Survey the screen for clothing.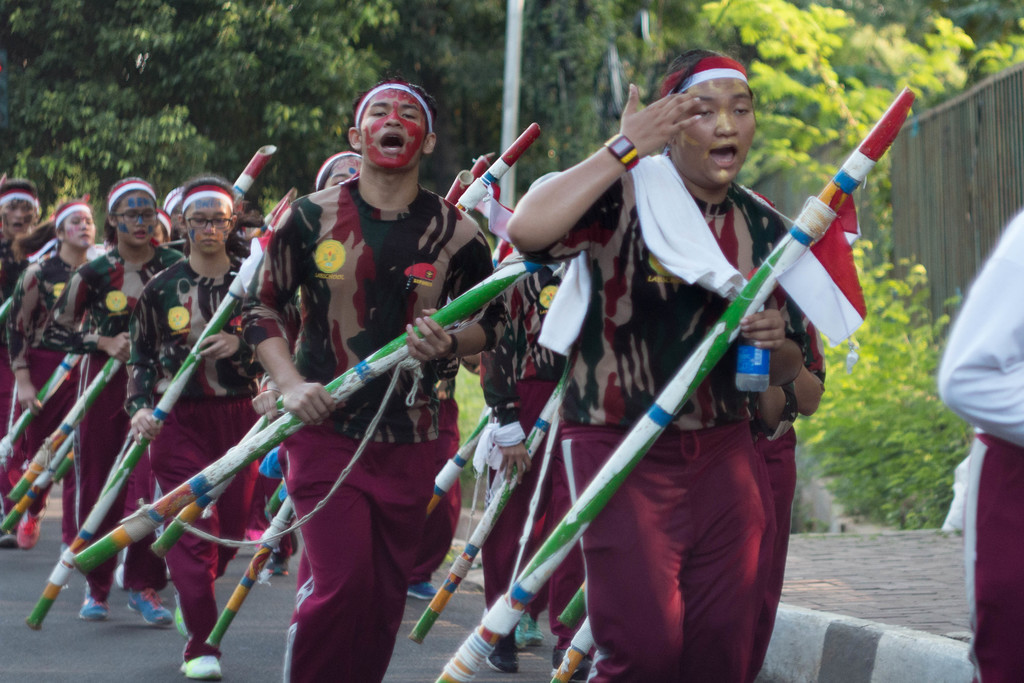
Survey found: [476, 251, 593, 634].
